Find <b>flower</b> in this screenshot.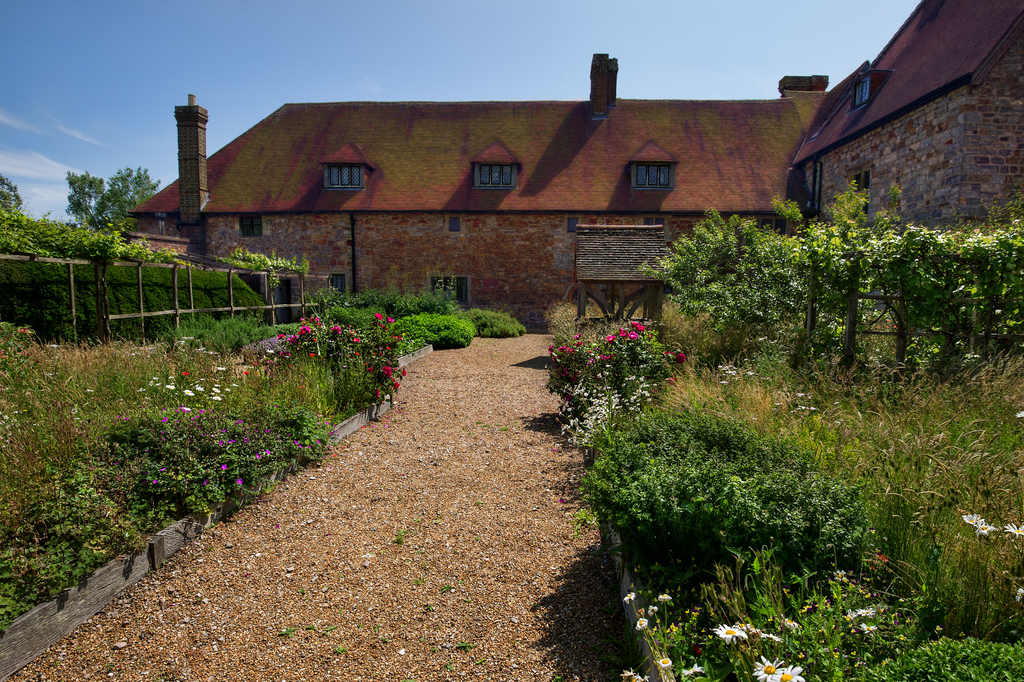
The bounding box for <b>flower</b> is l=218, t=462, r=229, b=473.
